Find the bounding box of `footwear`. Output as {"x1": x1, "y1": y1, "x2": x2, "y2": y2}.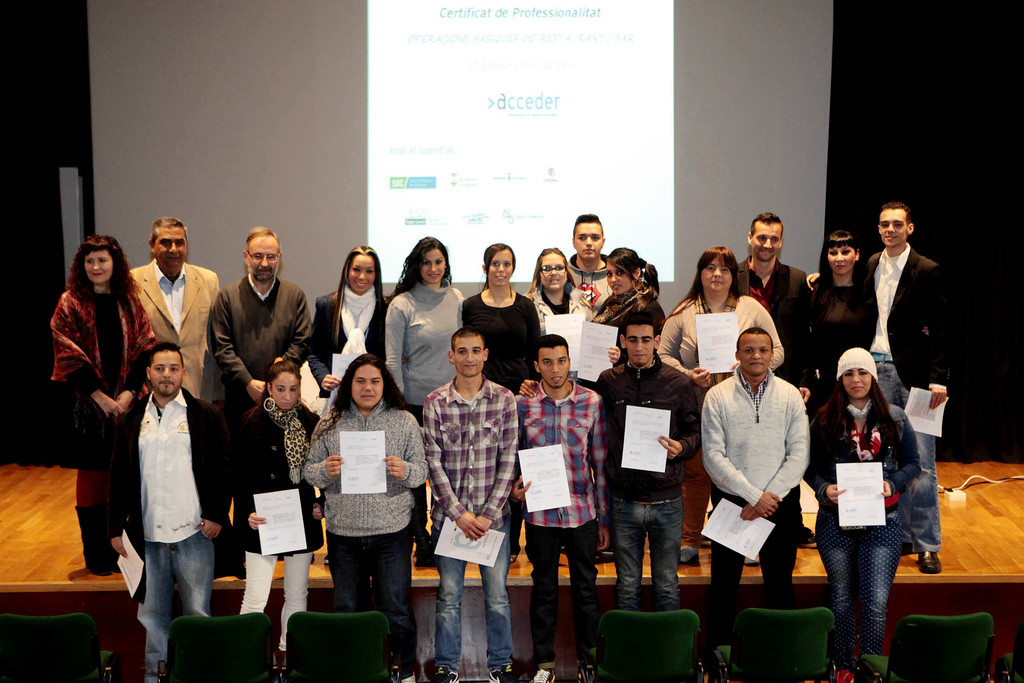
{"x1": 73, "y1": 506, "x2": 127, "y2": 583}.
